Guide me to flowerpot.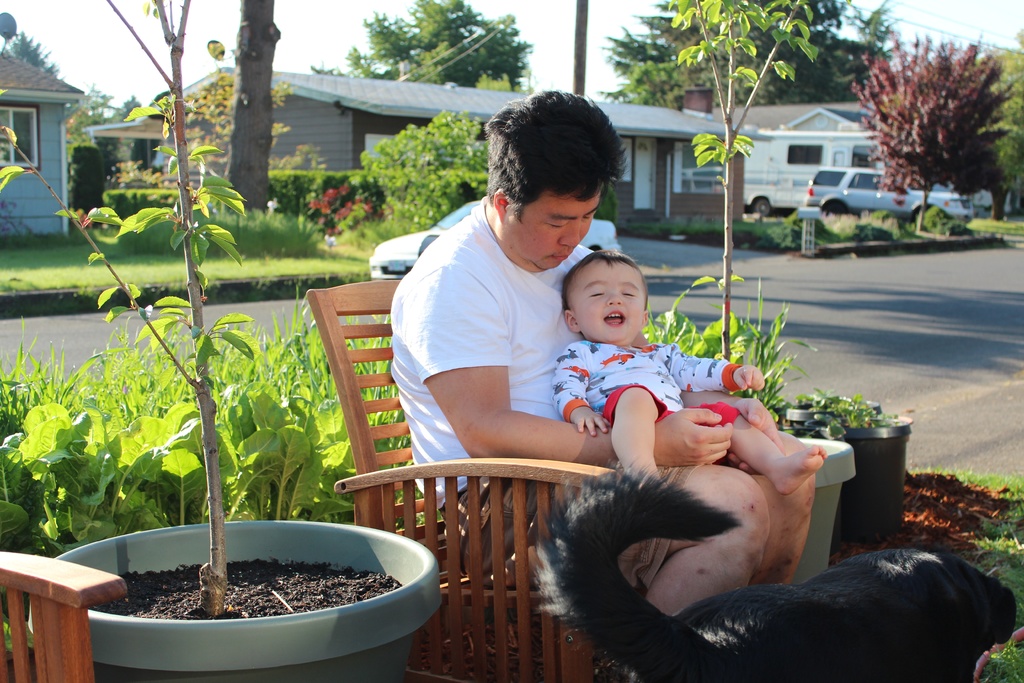
Guidance: (x1=788, y1=433, x2=855, y2=585).
